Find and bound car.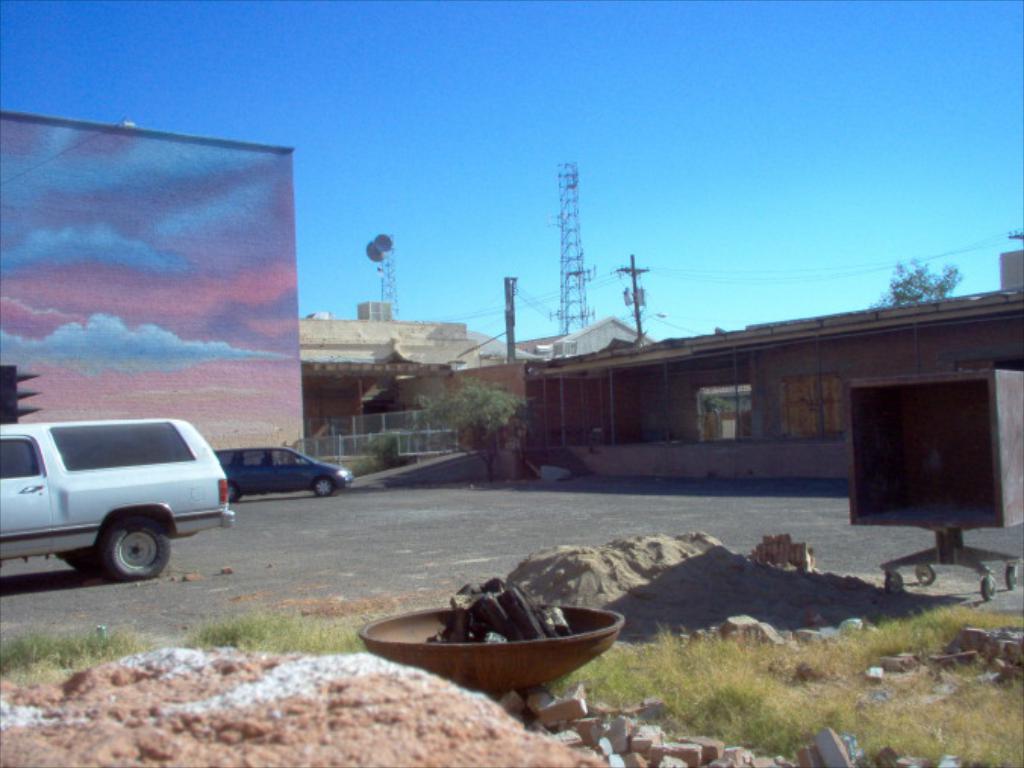
Bound: pyautogui.locateOnScreen(214, 444, 354, 498).
